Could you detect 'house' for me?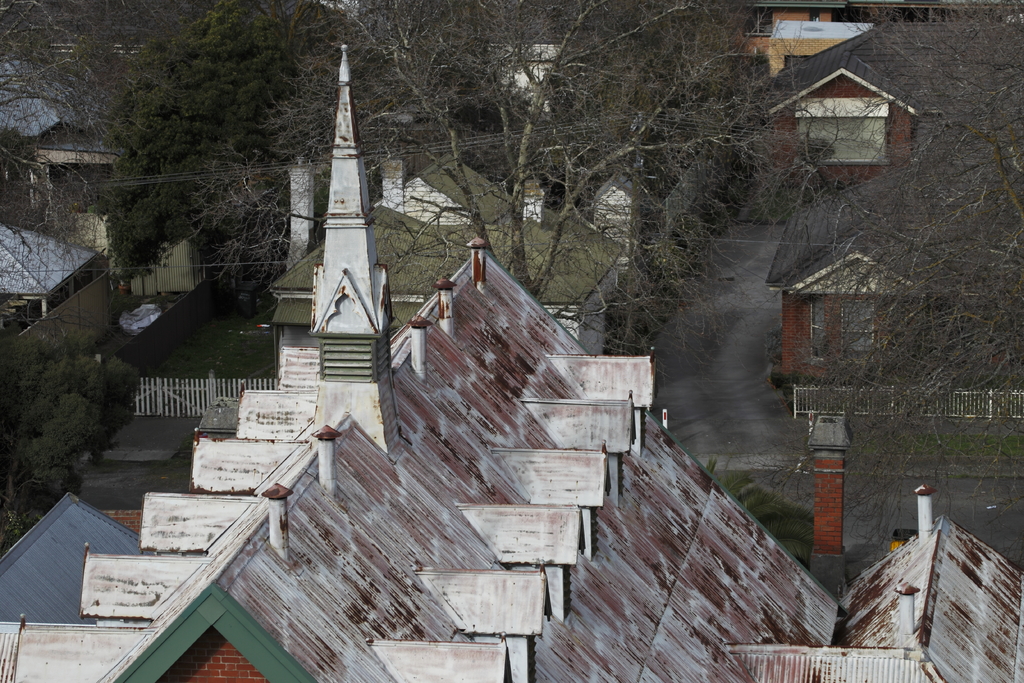
Detection result: region(765, 162, 1023, 386).
